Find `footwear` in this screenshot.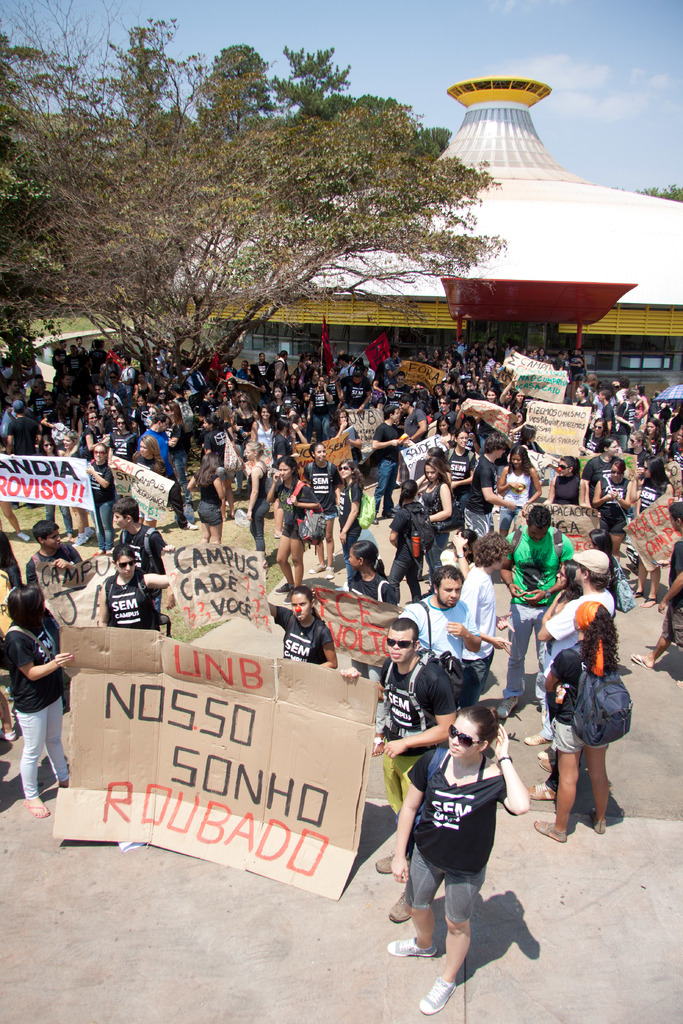
The bounding box for `footwear` is 0/727/19/743.
